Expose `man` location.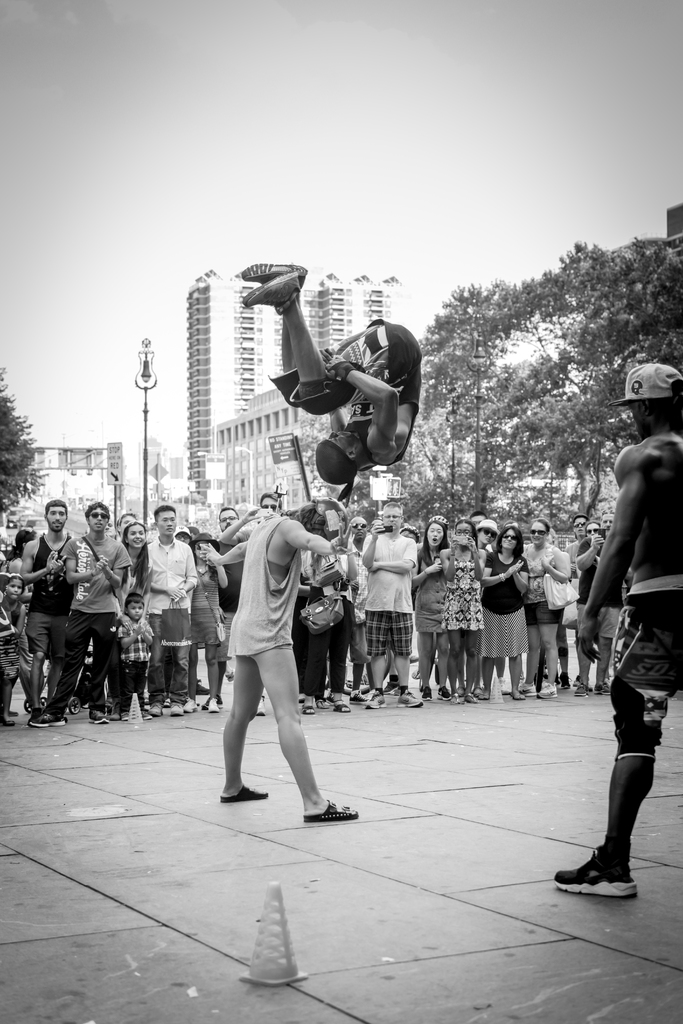
Exposed at [x1=548, y1=363, x2=682, y2=950].
